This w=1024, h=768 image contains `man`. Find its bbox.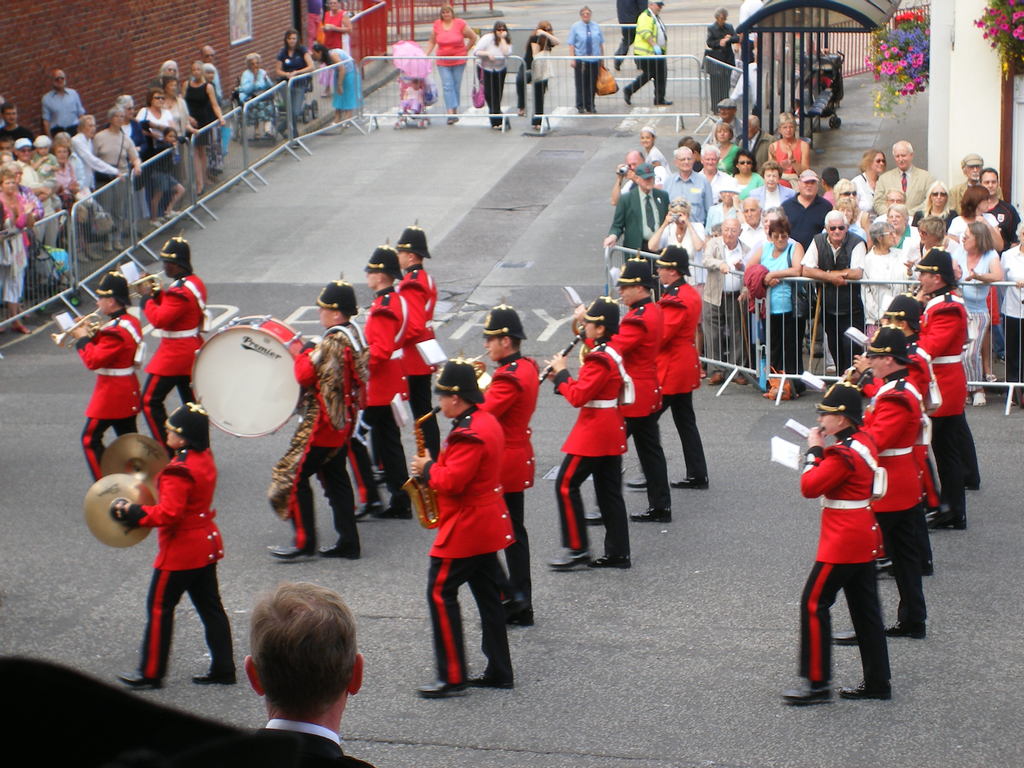
locate(194, 46, 225, 103).
